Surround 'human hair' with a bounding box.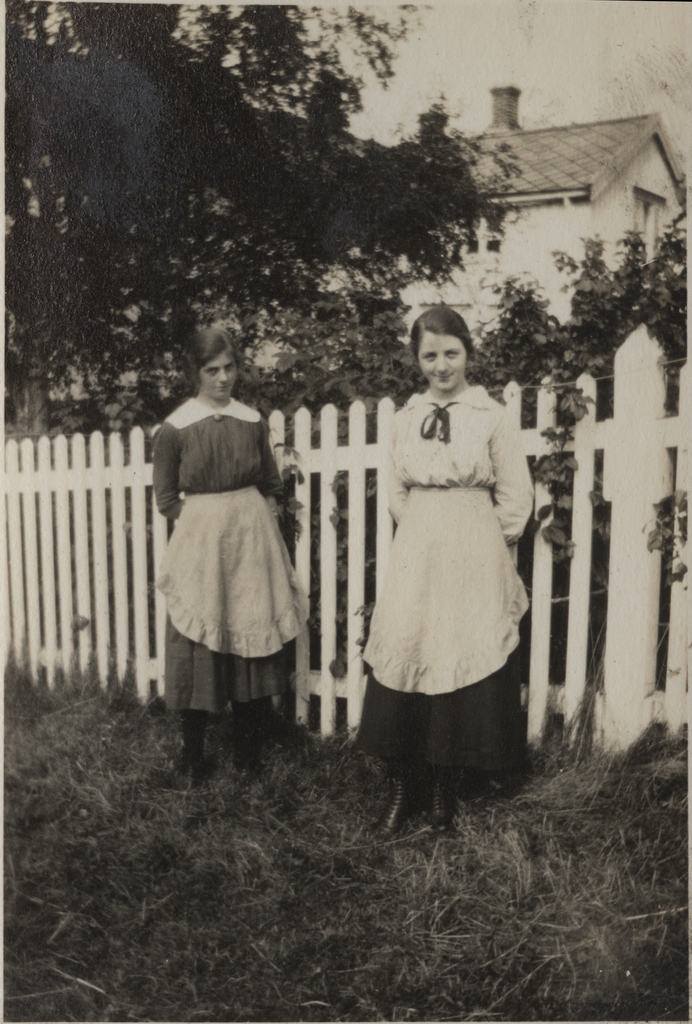
(left=175, top=325, right=240, bottom=402).
